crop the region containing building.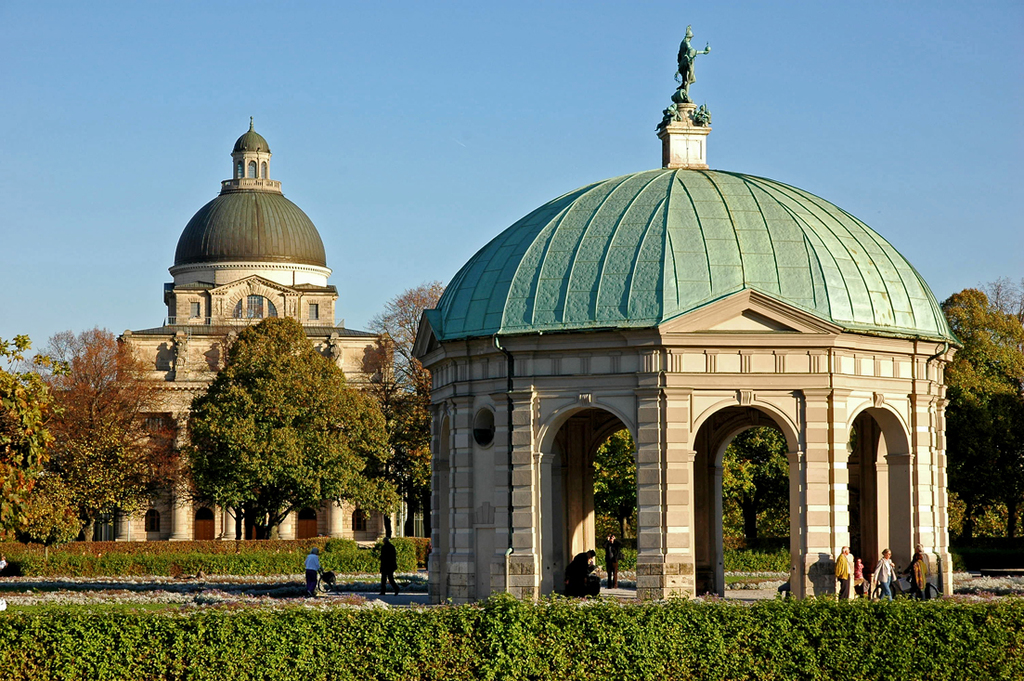
Crop region: pyautogui.locateOnScreen(106, 117, 395, 545).
